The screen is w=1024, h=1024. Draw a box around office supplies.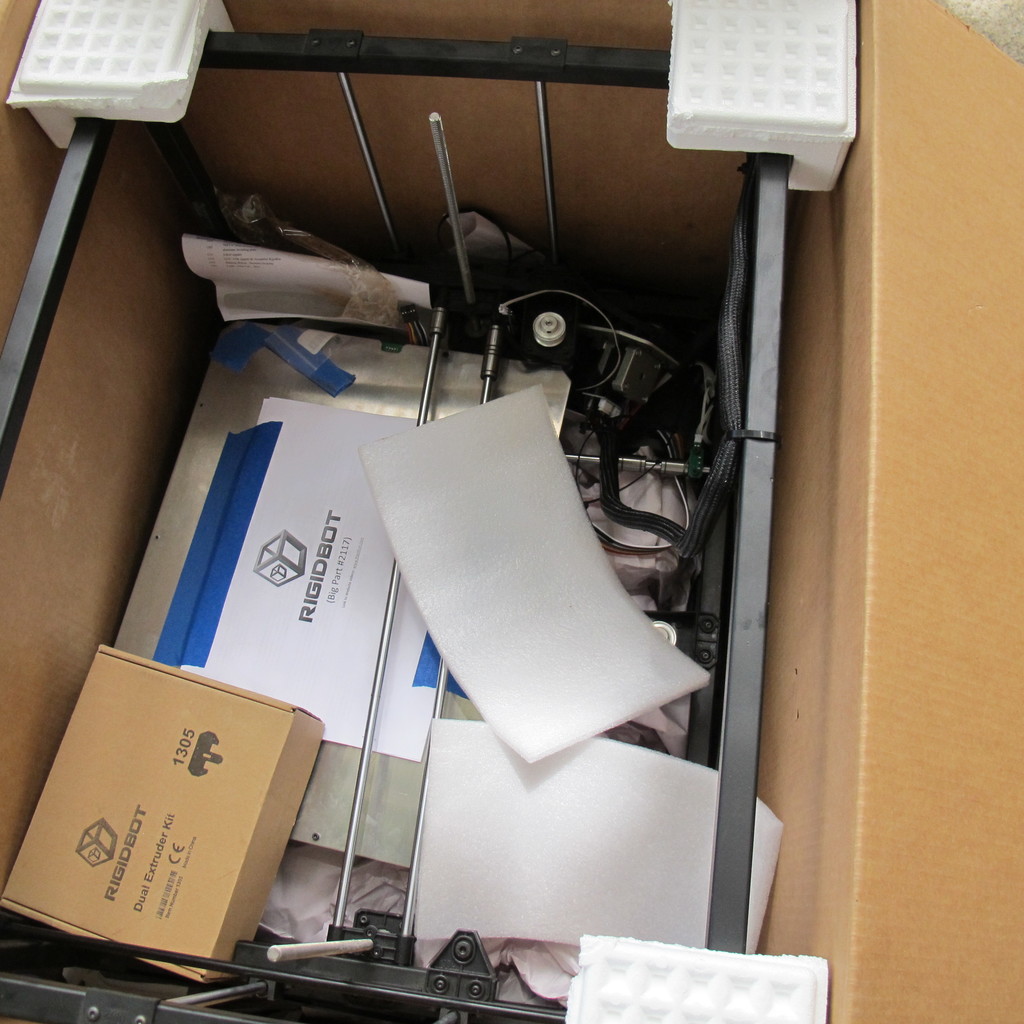
(x1=0, y1=650, x2=318, y2=981).
